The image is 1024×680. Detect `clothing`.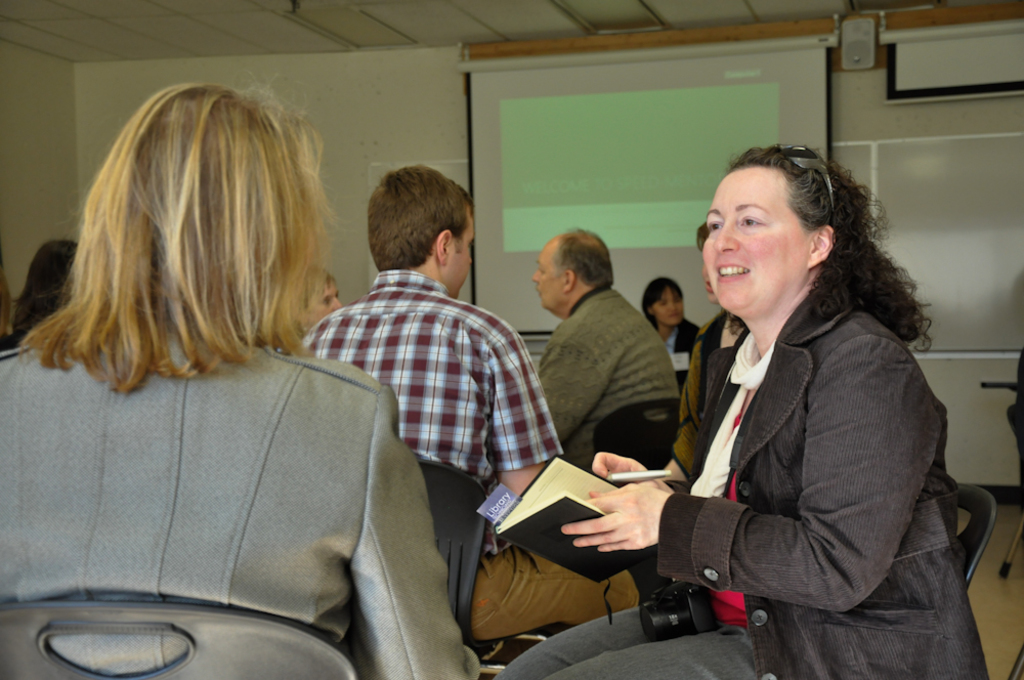
Detection: 644/316/692/396.
